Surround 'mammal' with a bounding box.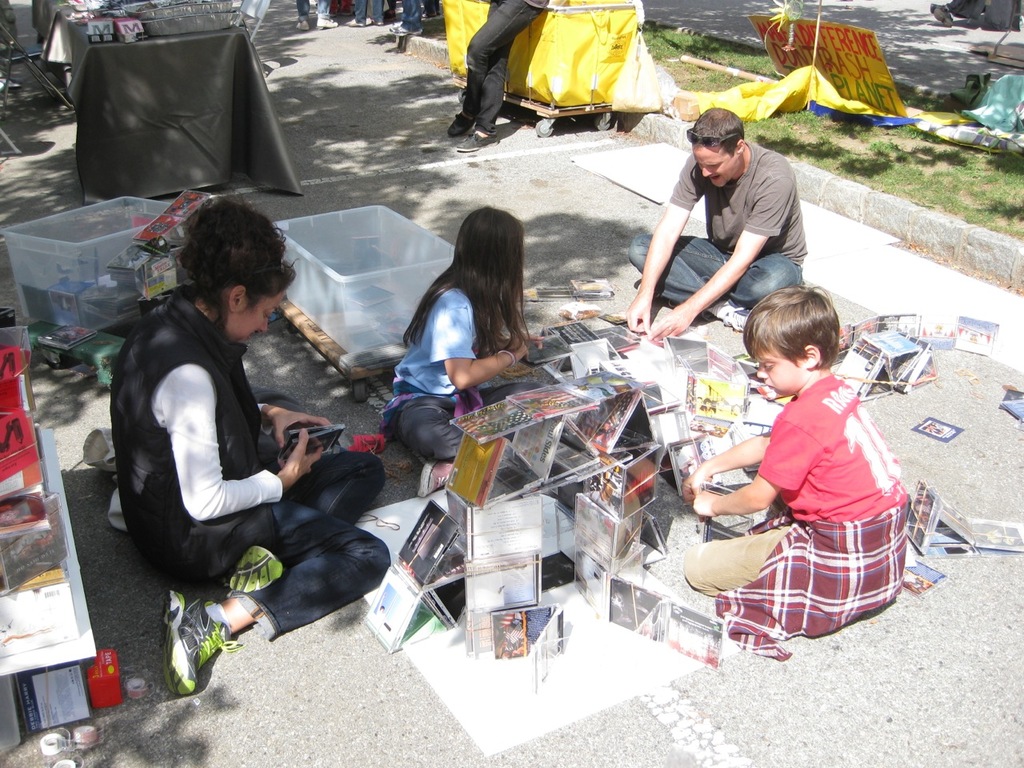
left=680, top=328, right=924, bottom=645.
